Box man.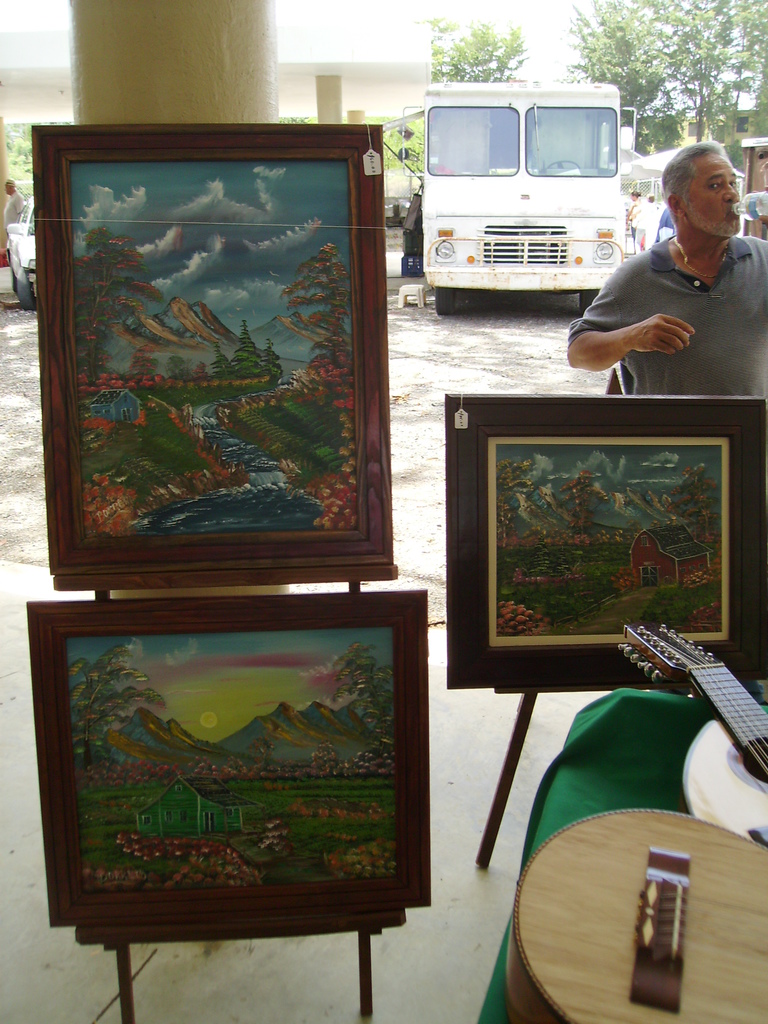
bbox(1, 175, 26, 225).
